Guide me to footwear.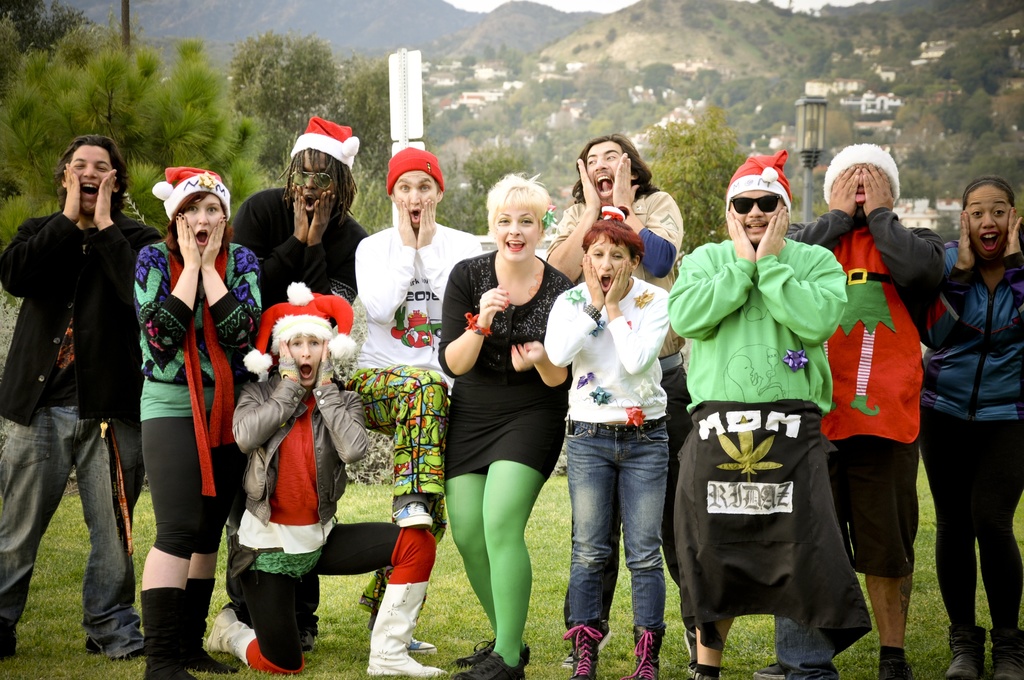
Guidance: bbox=[0, 618, 14, 660].
